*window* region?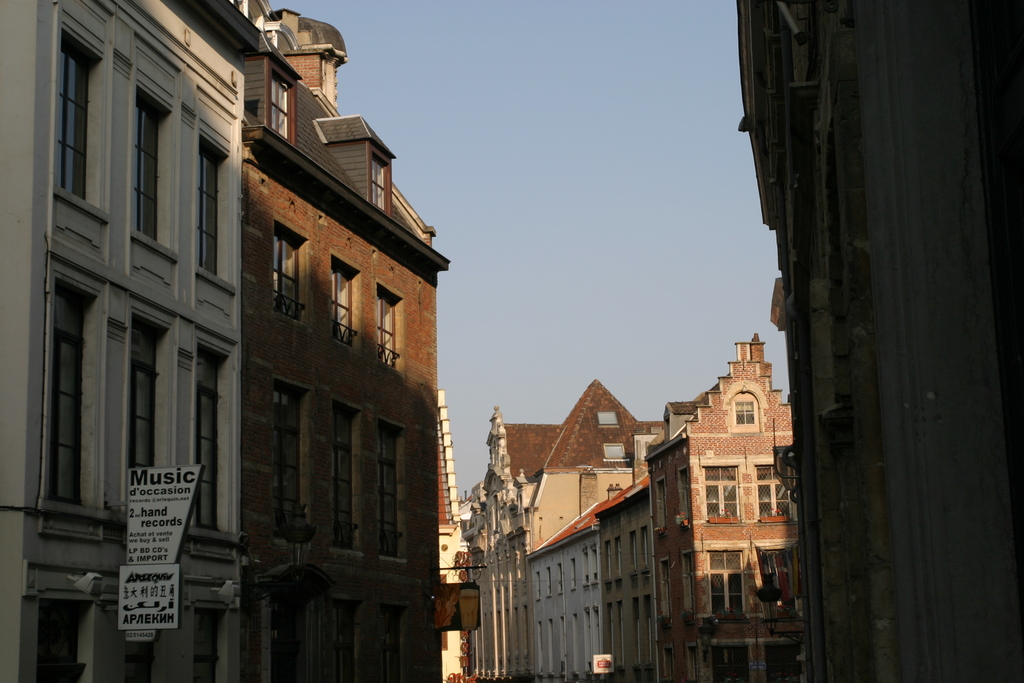
56 24 99 206
